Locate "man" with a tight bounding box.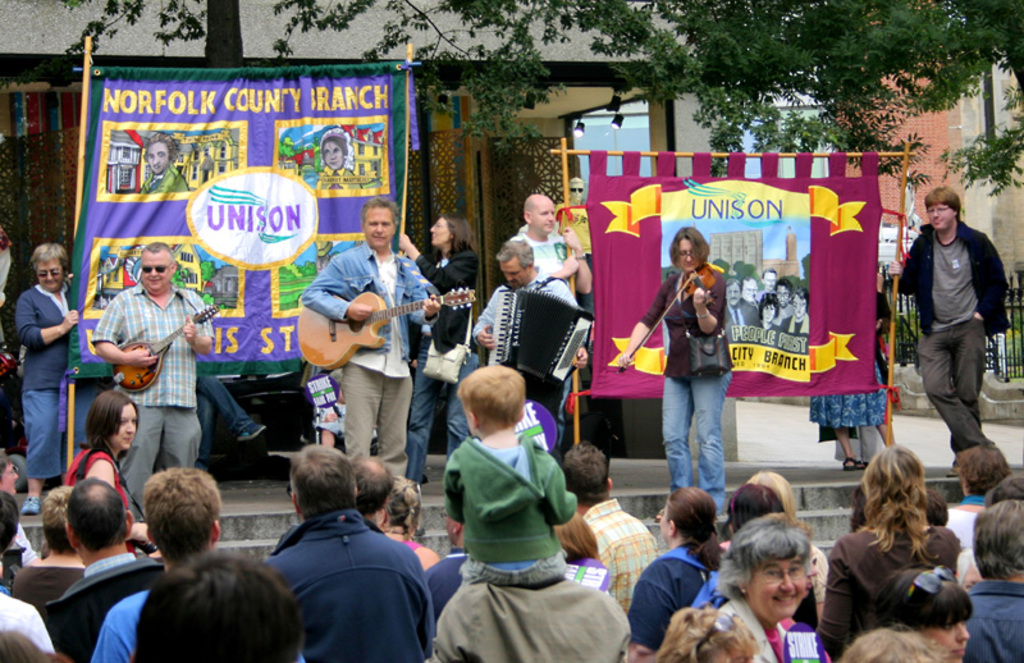
x1=435 y1=509 x2=648 y2=662.
